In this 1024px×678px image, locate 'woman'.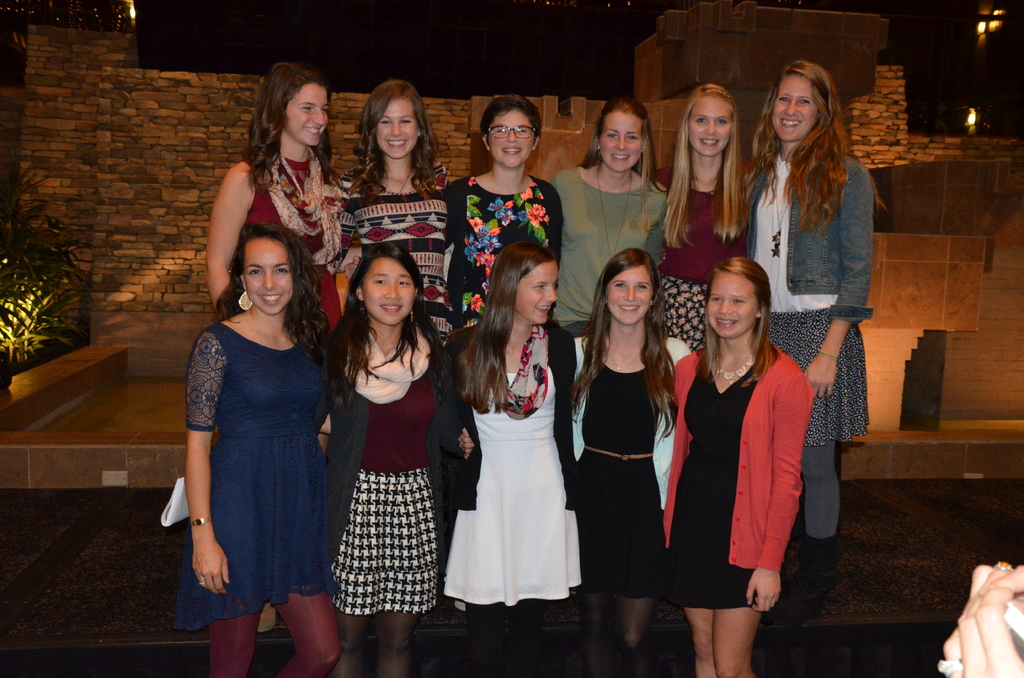
Bounding box: Rect(328, 77, 462, 357).
